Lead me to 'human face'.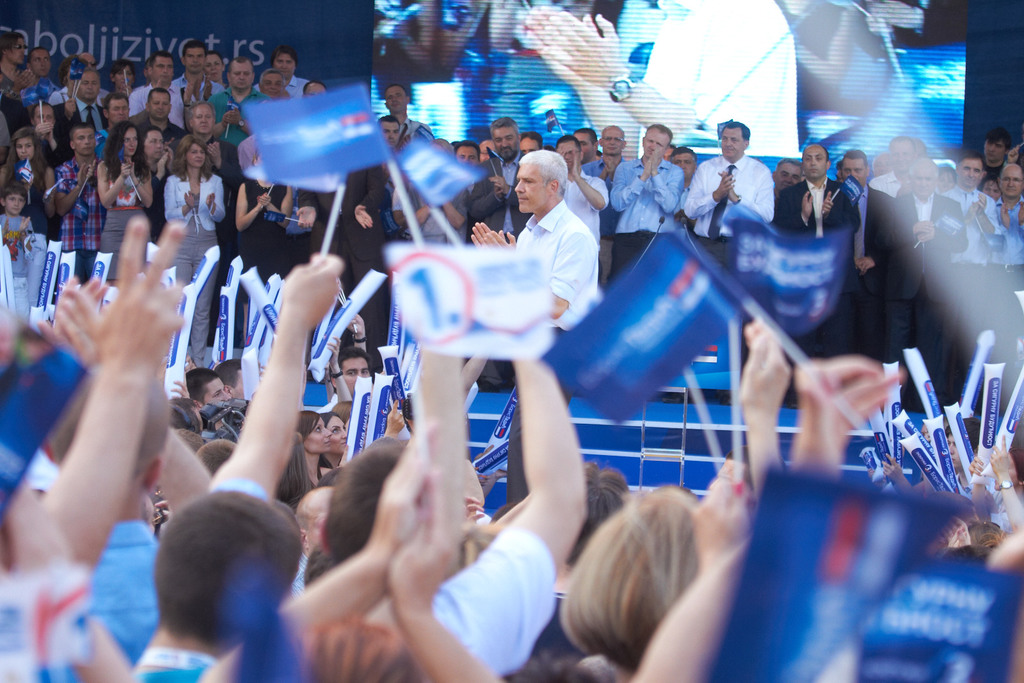
Lead to (left=575, top=135, right=595, bottom=161).
